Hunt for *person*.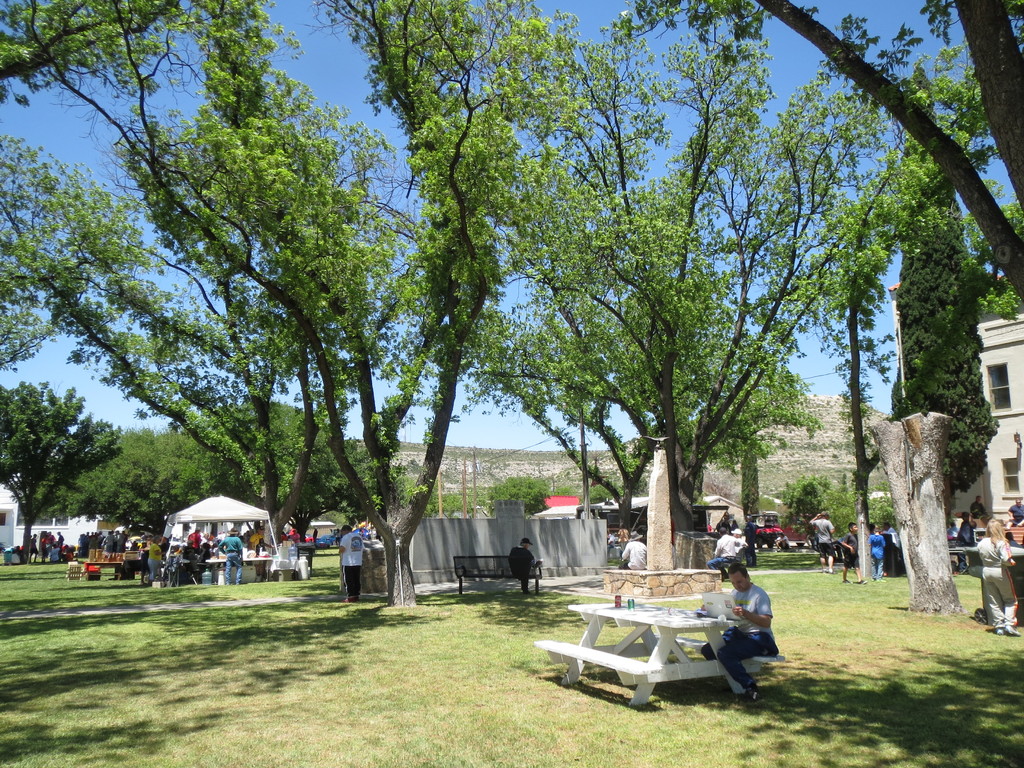
Hunted down at bbox(310, 525, 320, 548).
